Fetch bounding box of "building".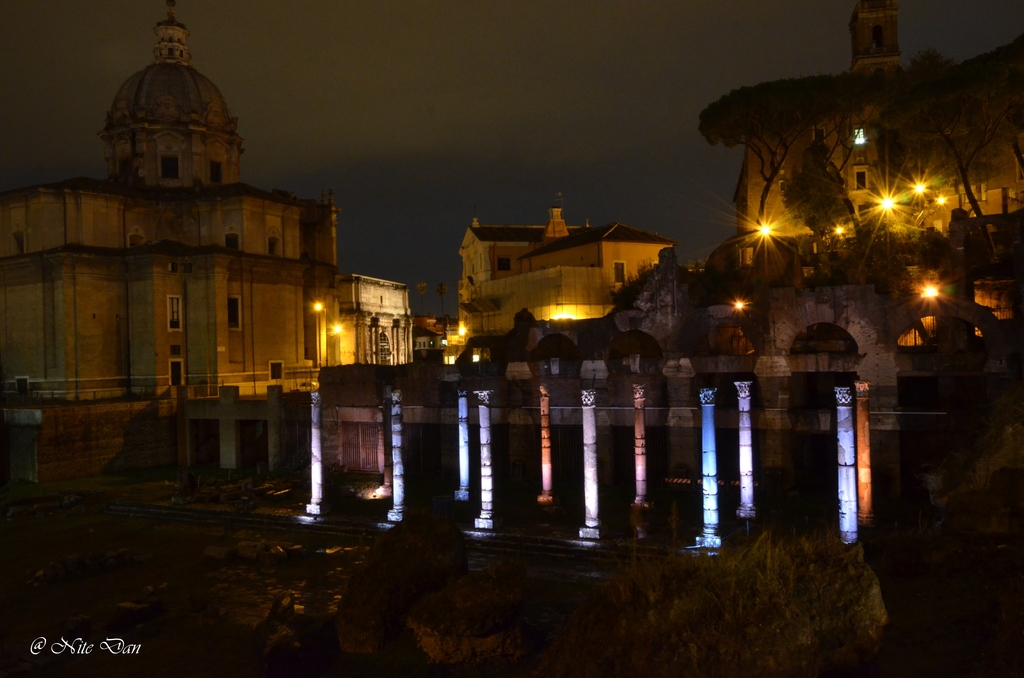
Bbox: 330/280/406/371.
